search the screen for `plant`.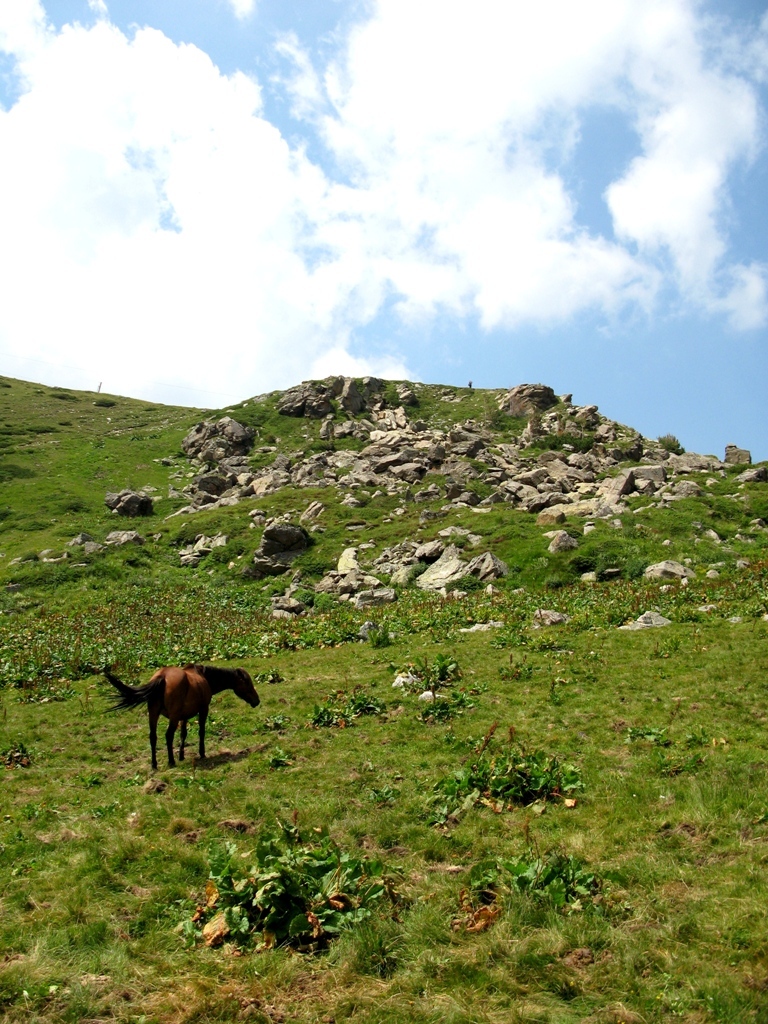
Found at BBox(52, 497, 91, 513).
